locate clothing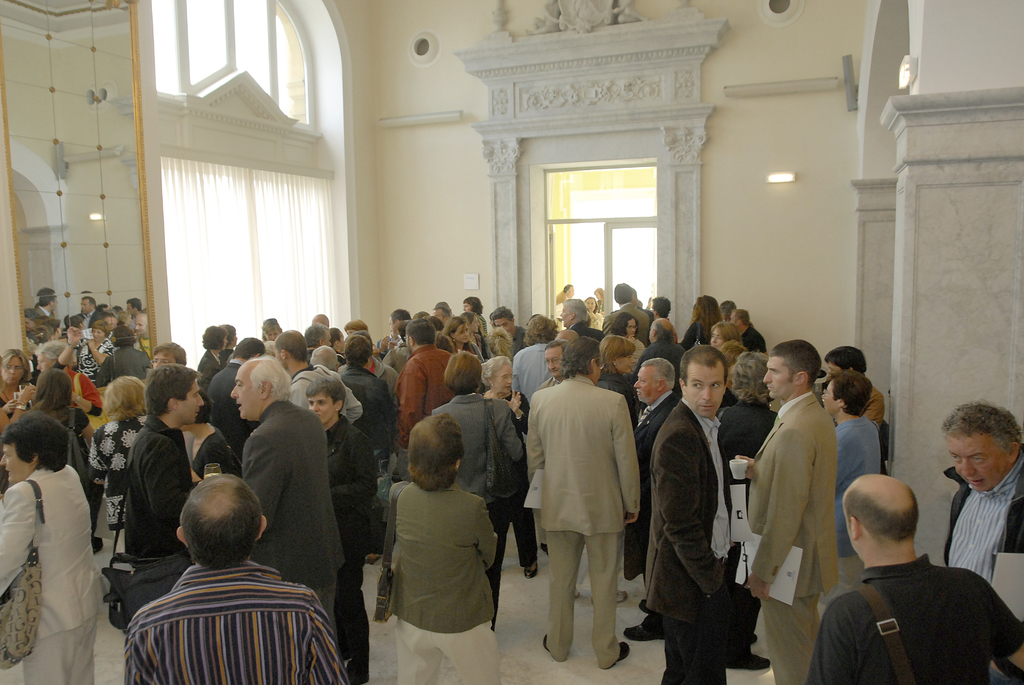
l=132, t=558, r=340, b=684
